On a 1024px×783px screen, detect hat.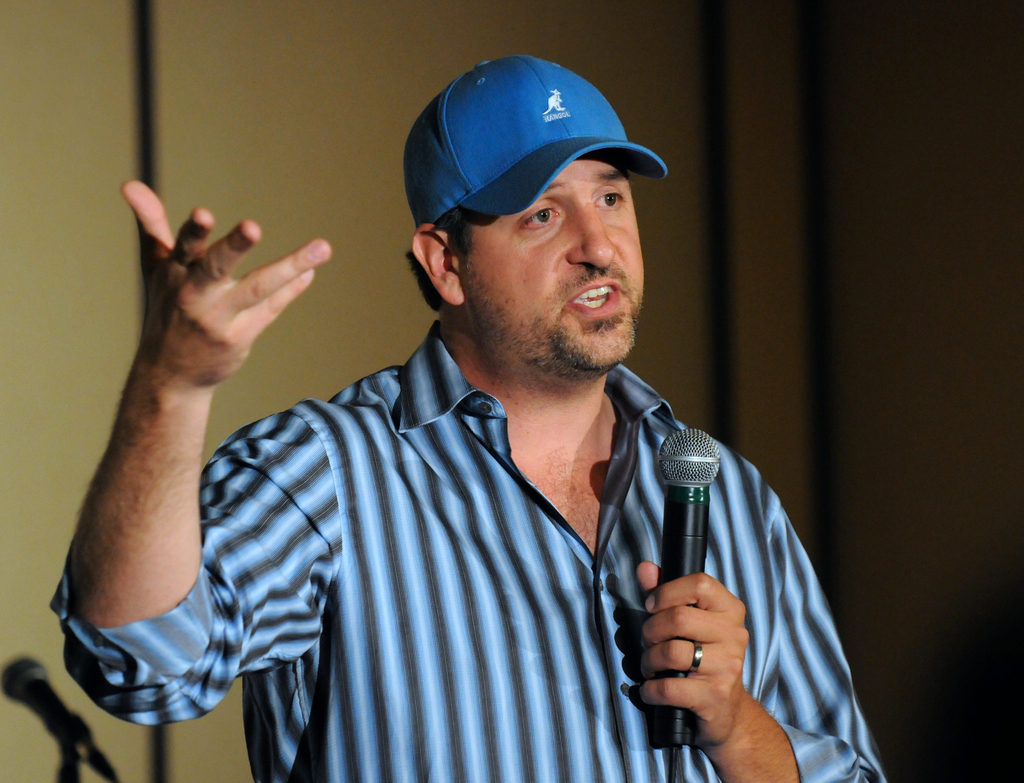
402,52,664,252.
